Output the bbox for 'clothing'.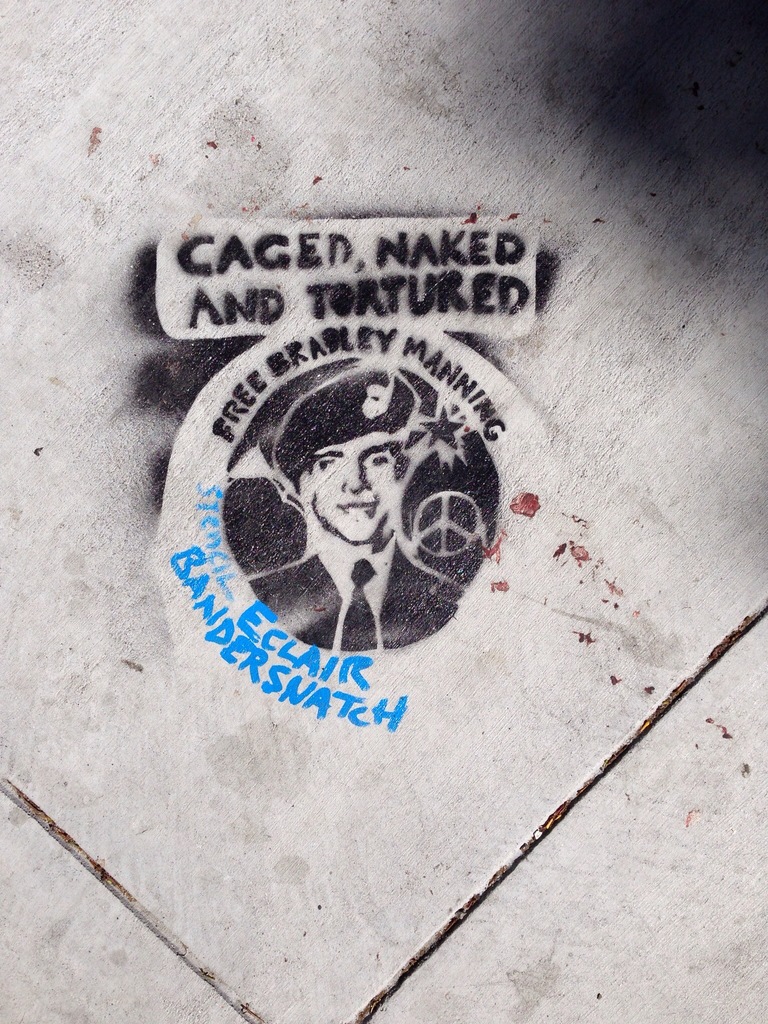
locate(246, 540, 463, 650).
